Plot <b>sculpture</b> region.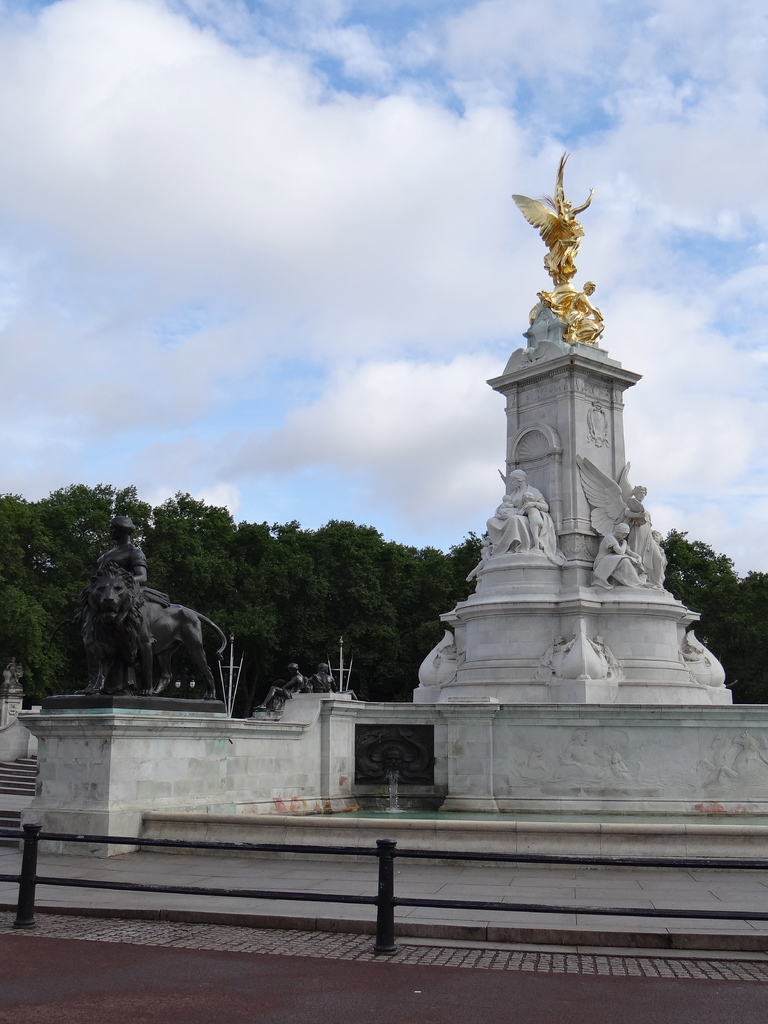
Plotted at {"left": 707, "top": 733, "right": 733, "bottom": 780}.
